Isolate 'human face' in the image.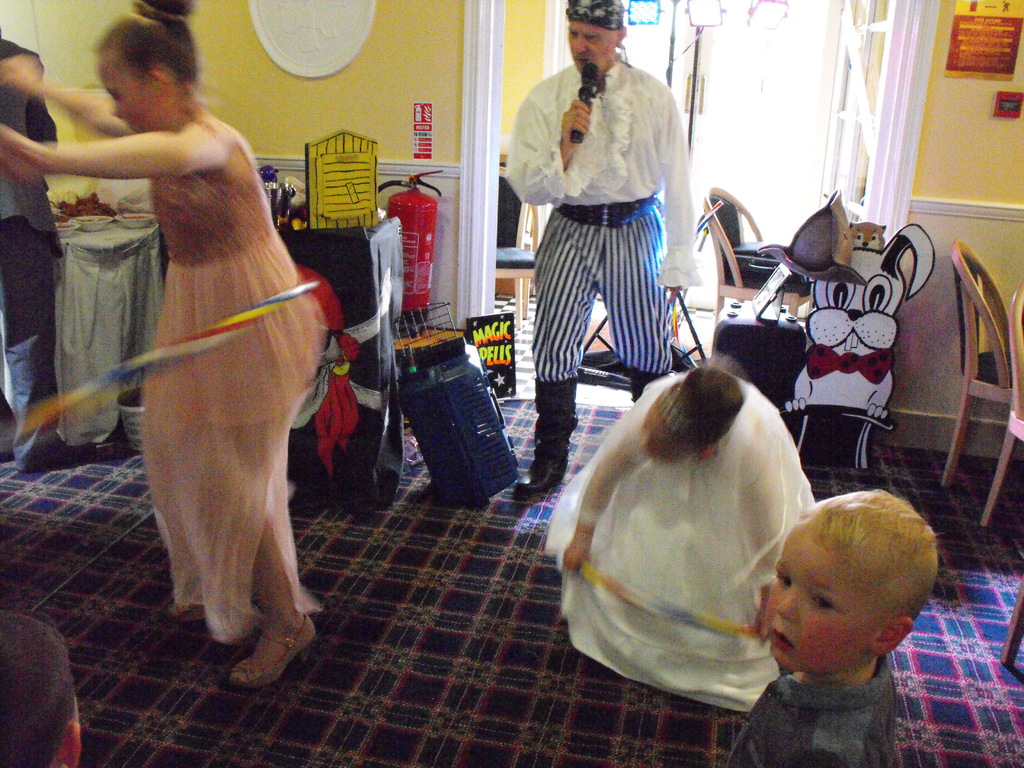
Isolated region: crop(644, 399, 682, 458).
